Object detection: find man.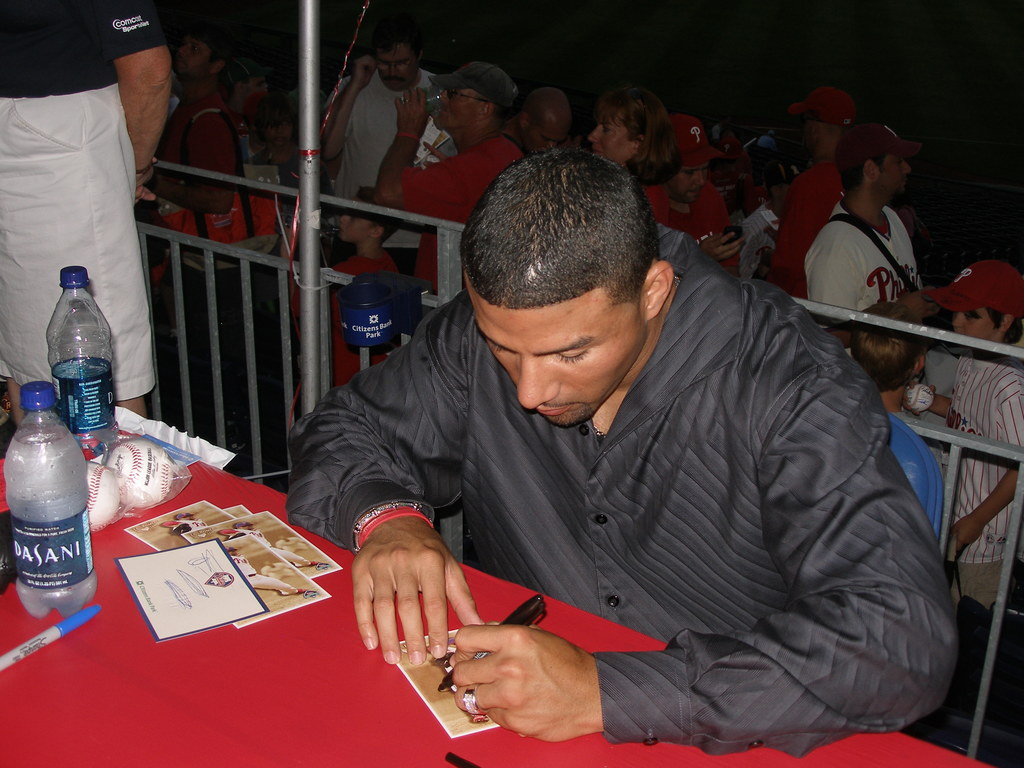
bbox=[768, 60, 884, 284].
